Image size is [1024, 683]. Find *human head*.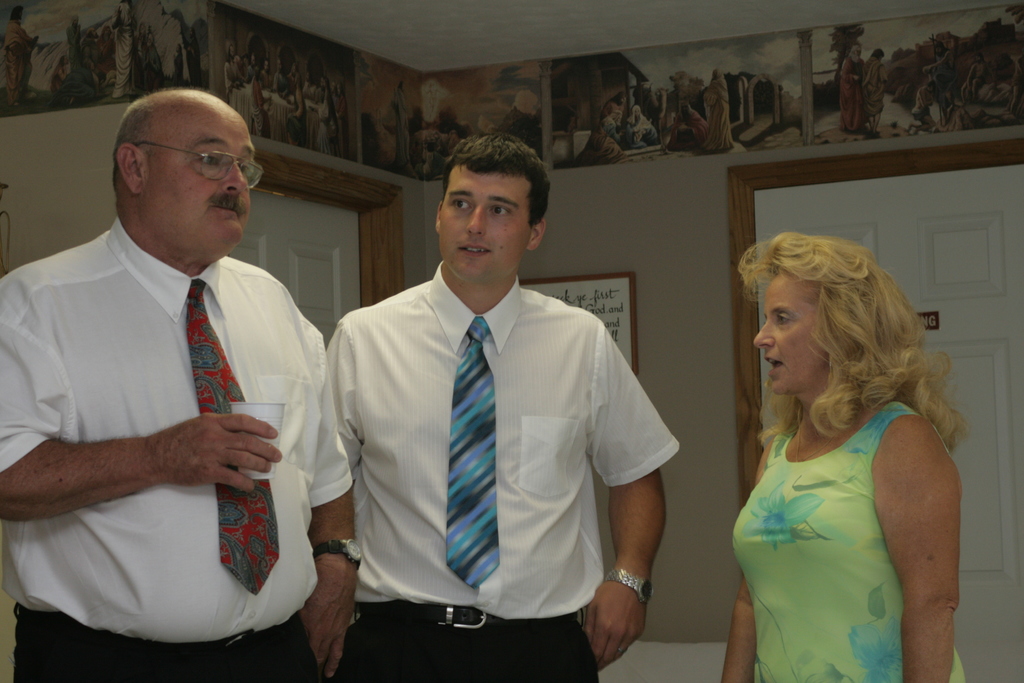
rect(227, 43, 236, 62).
